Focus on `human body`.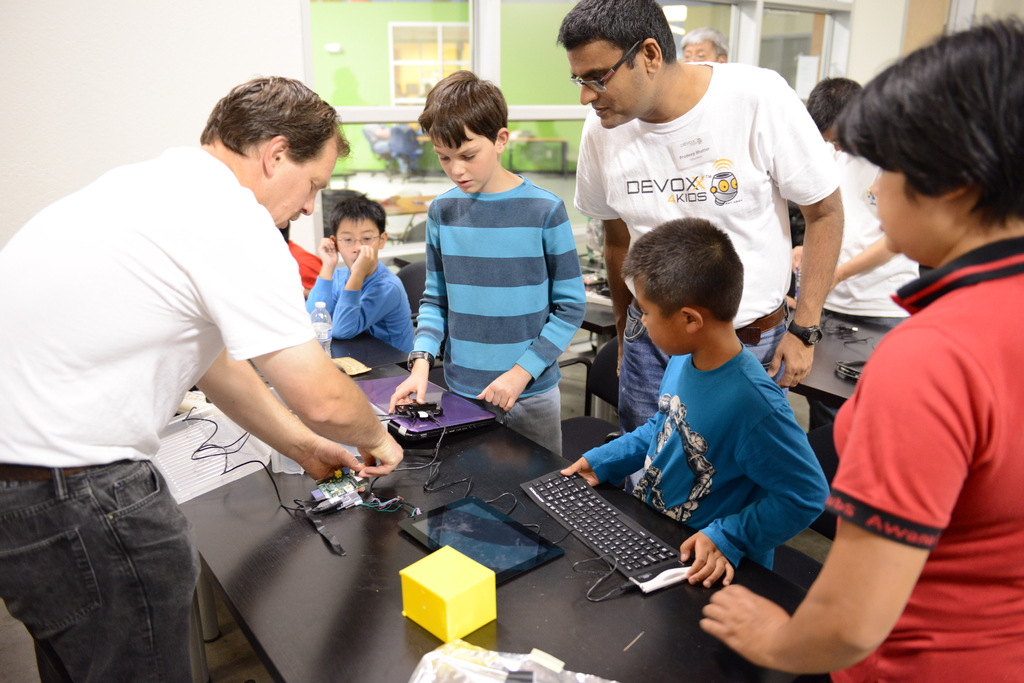
Focused at region(24, 86, 374, 669).
